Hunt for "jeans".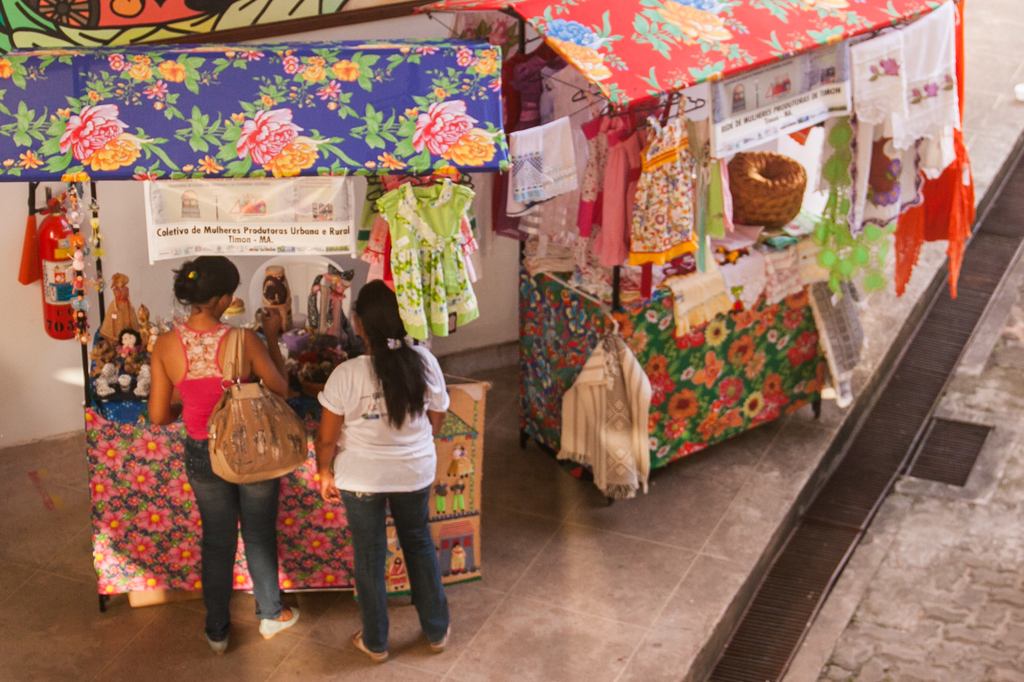
Hunted down at (337,491,452,651).
